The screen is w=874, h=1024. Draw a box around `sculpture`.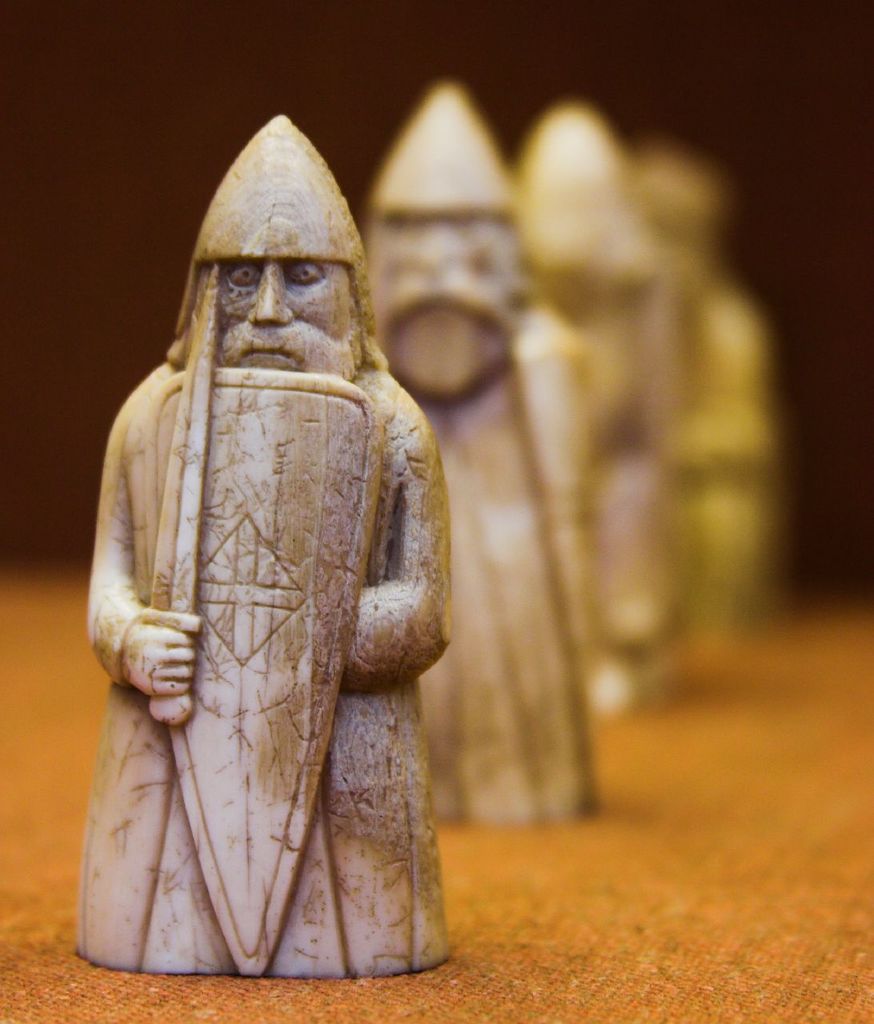
bbox=(363, 77, 609, 818).
